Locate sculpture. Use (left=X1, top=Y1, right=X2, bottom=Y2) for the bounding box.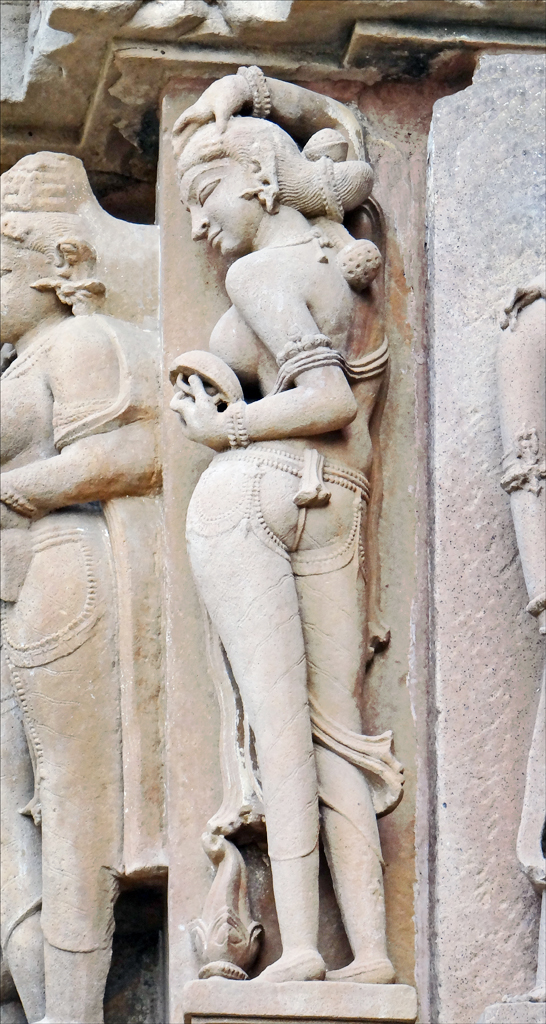
(left=481, top=259, right=545, bottom=1000).
